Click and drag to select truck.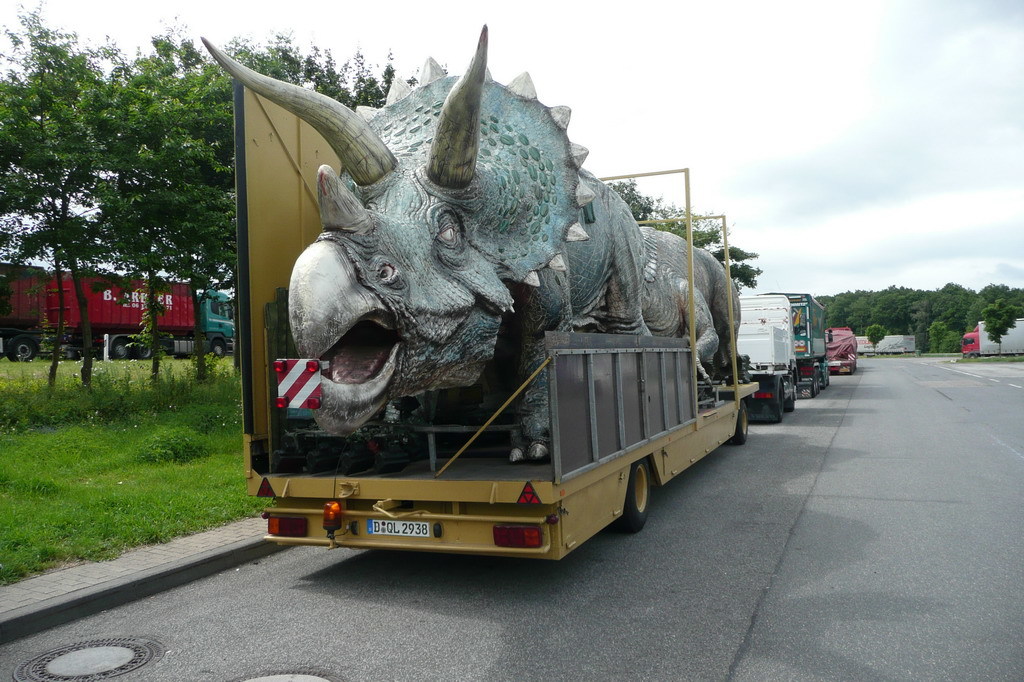
Selection: rect(958, 321, 1023, 362).
